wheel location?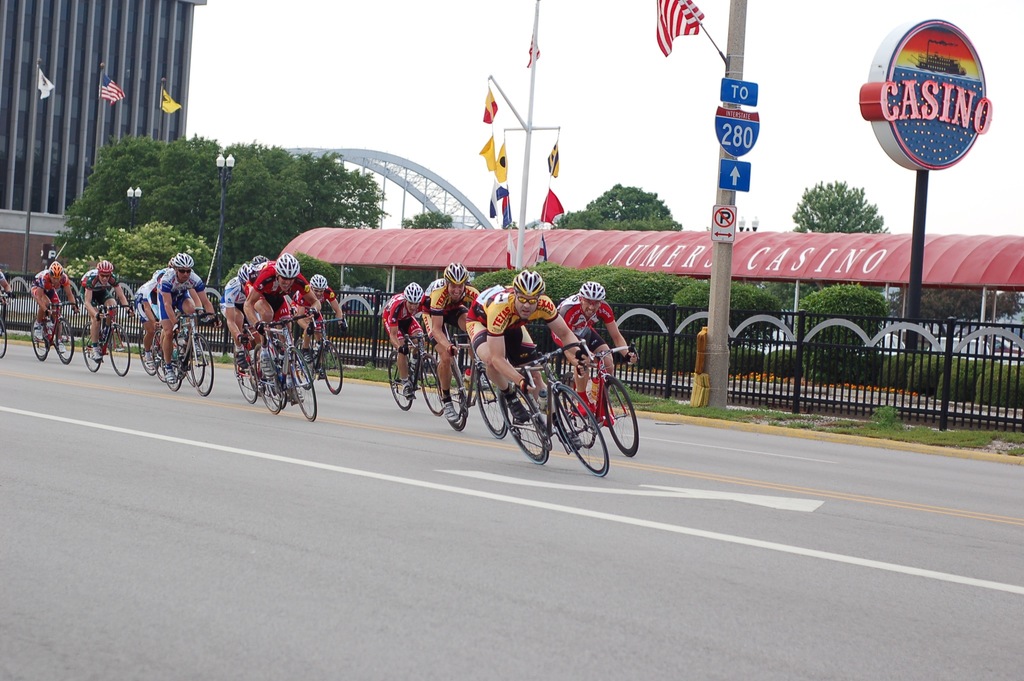
(left=80, top=329, right=99, bottom=374)
